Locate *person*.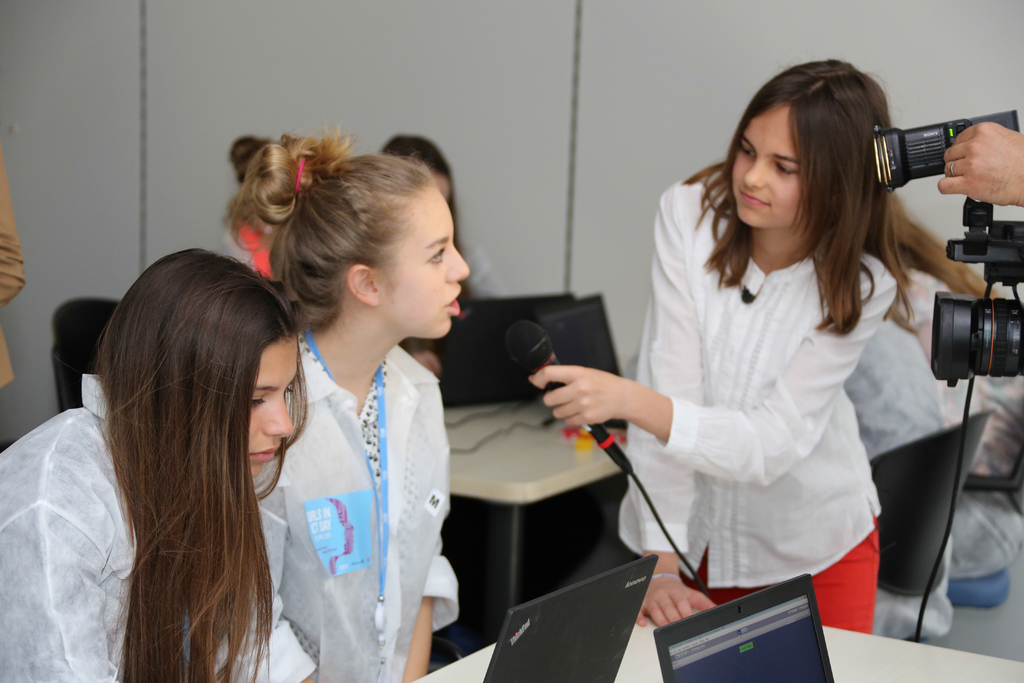
Bounding box: box=[0, 245, 317, 682].
